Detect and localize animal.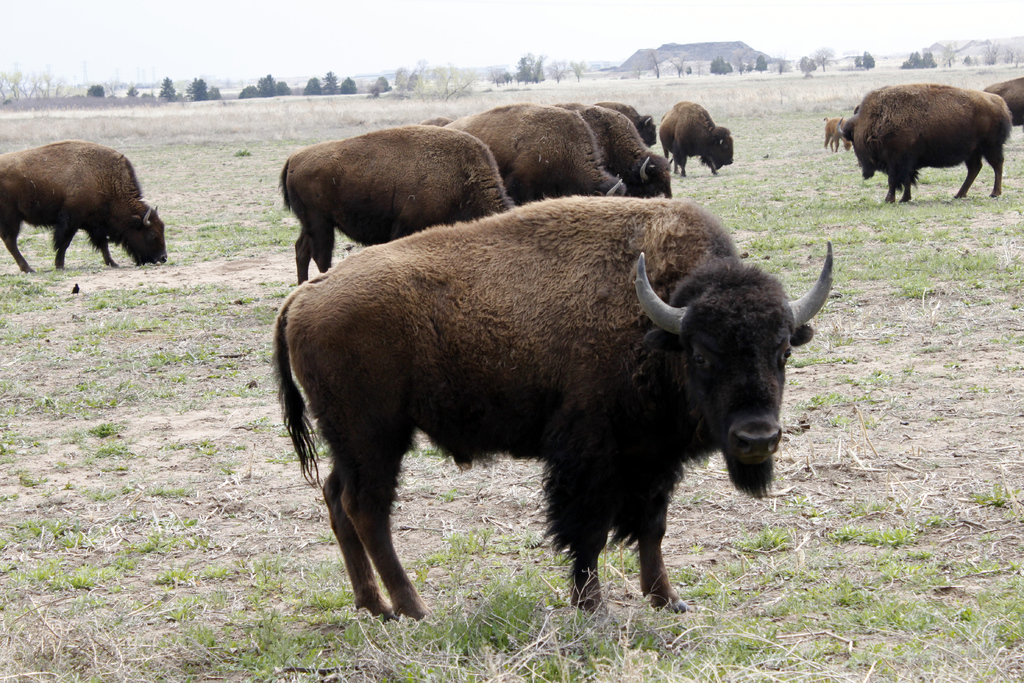
Localized at [985,76,1023,126].
